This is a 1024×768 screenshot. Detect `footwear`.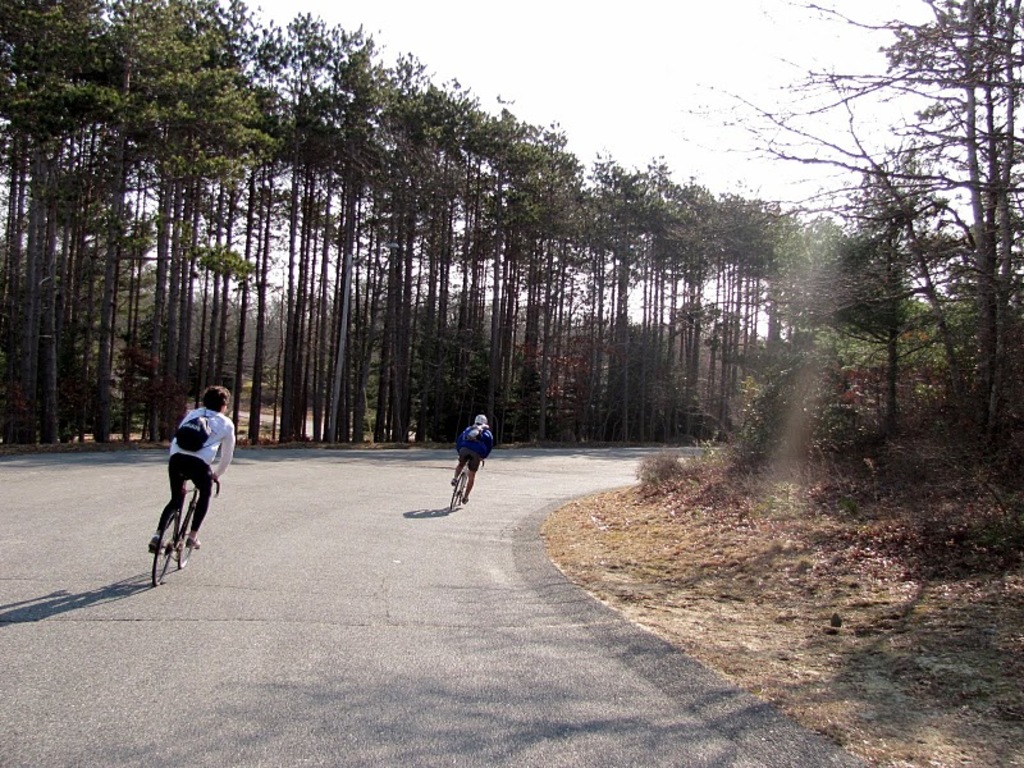
<box>147,535,159,550</box>.
